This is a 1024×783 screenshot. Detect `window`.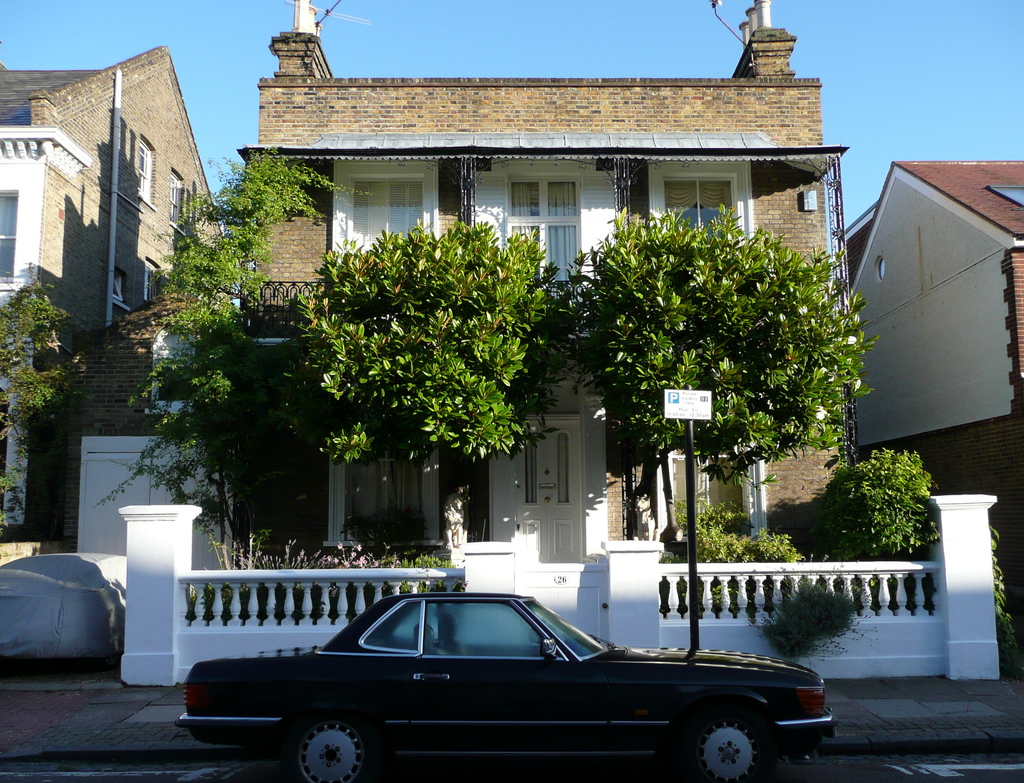
bbox(170, 169, 186, 239).
